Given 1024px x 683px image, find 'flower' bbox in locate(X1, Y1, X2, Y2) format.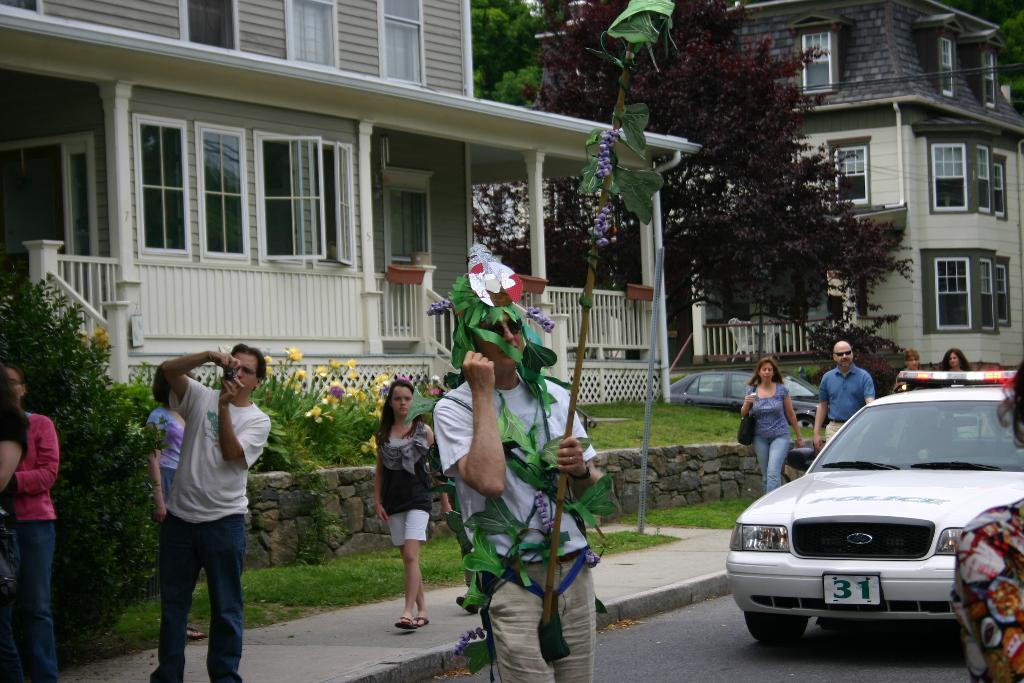
locate(301, 404, 317, 422).
